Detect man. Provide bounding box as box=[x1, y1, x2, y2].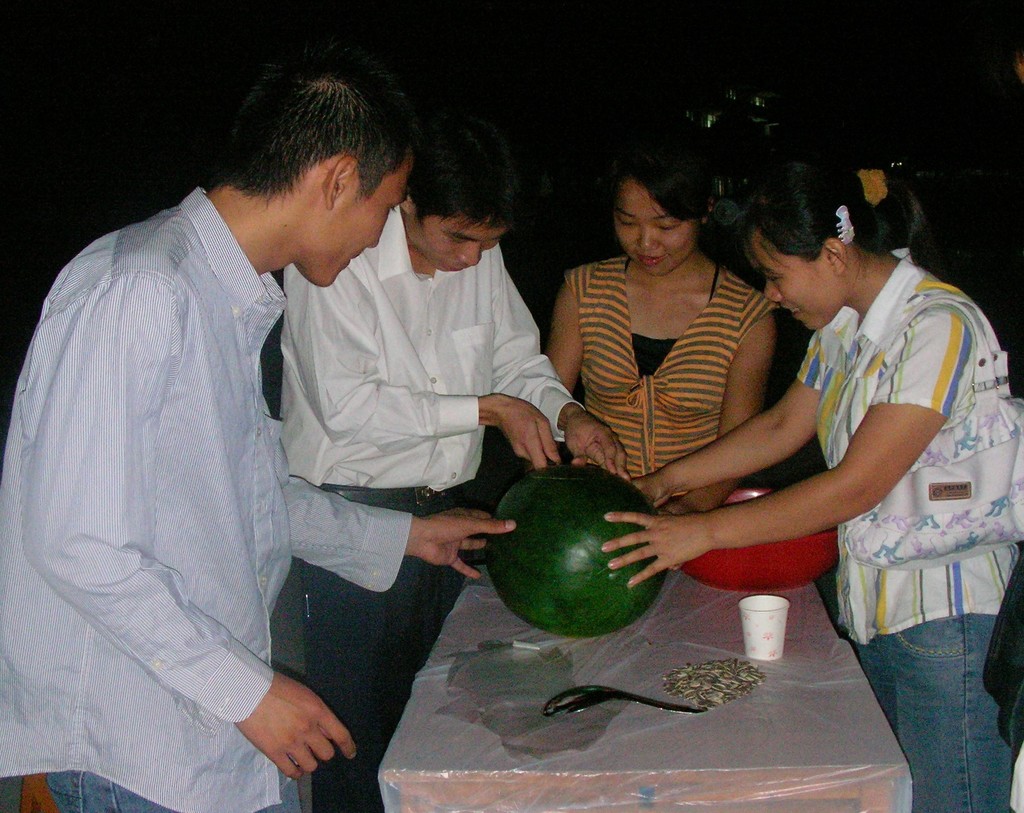
box=[0, 62, 518, 812].
